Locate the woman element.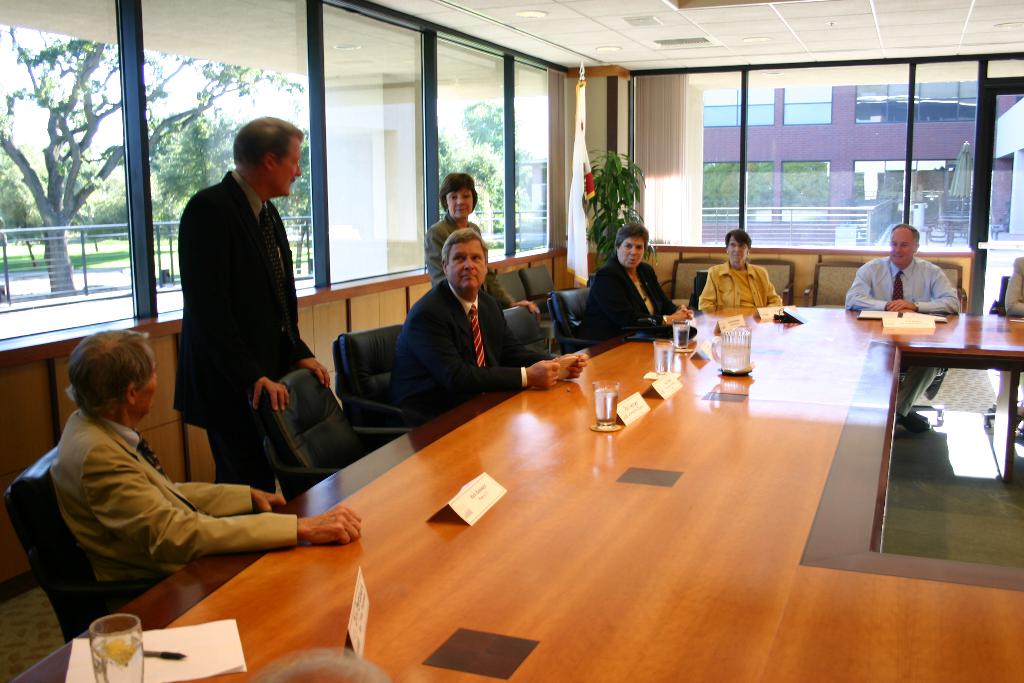
Element bbox: select_region(420, 172, 544, 325).
